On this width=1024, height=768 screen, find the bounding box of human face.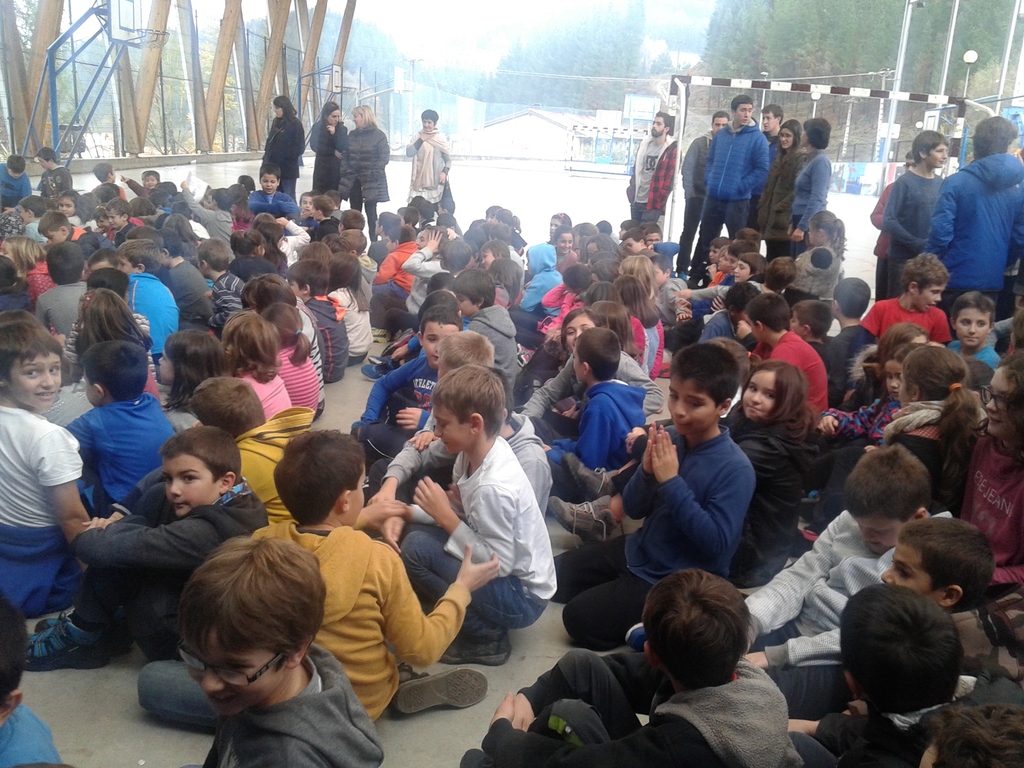
Bounding box: [429, 404, 473, 455].
